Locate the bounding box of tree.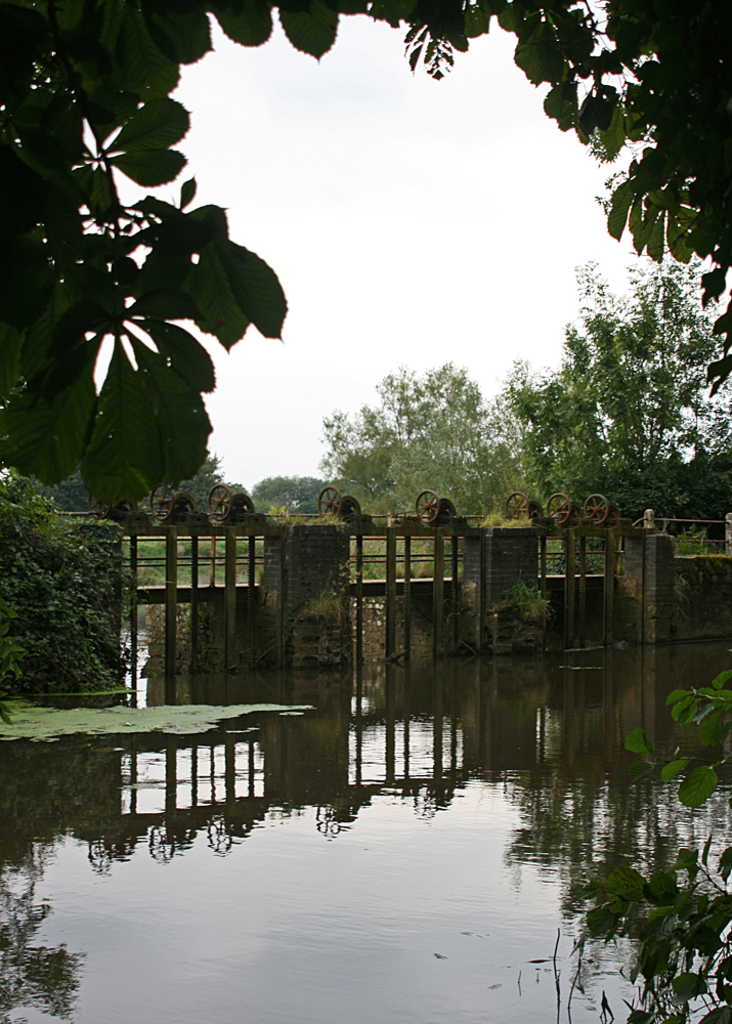
Bounding box: x1=513 y1=256 x2=731 y2=544.
